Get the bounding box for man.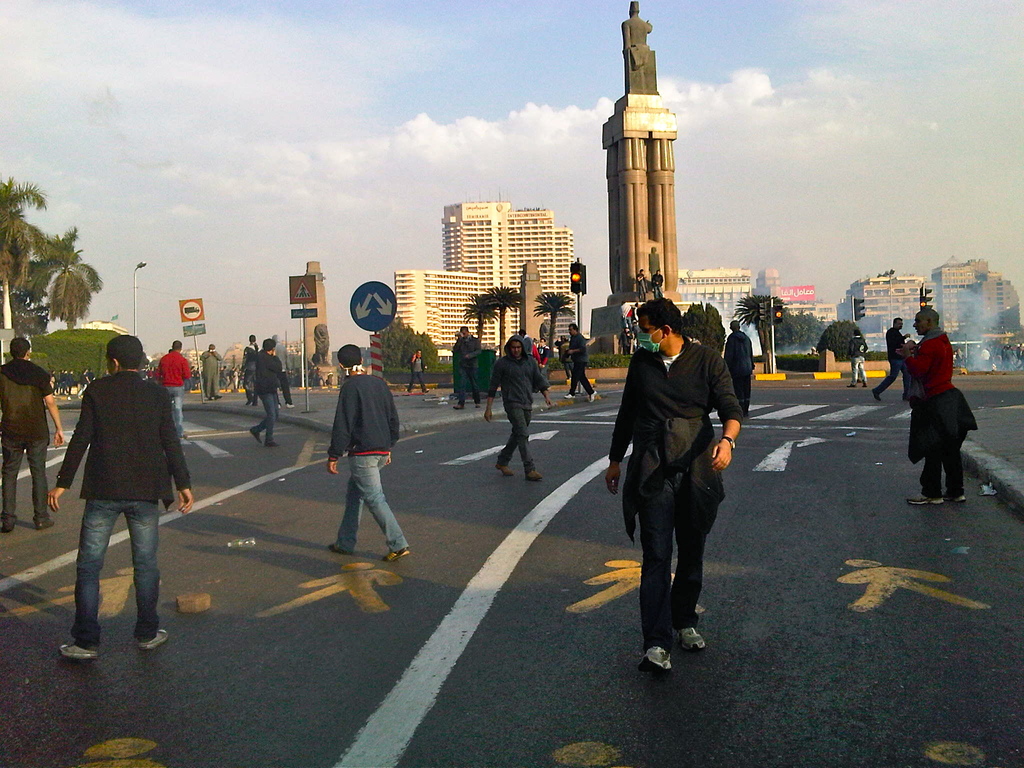
{"x1": 47, "y1": 335, "x2": 183, "y2": 661}.
